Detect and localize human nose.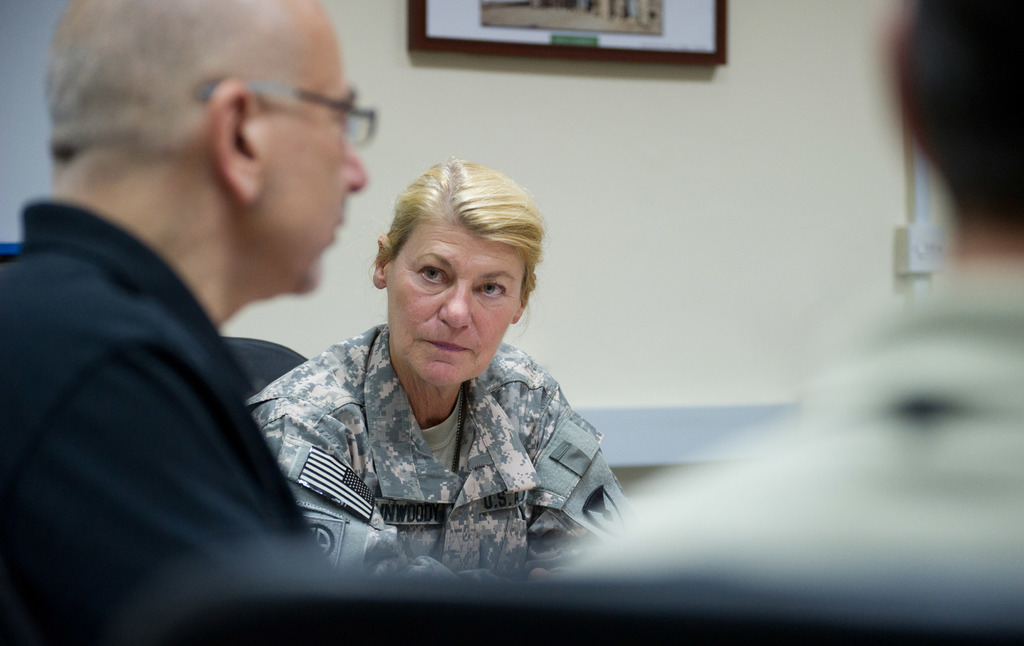
Localized at {"x1": 440, "y1": 281, "x2": 468, "y2": 326}.
